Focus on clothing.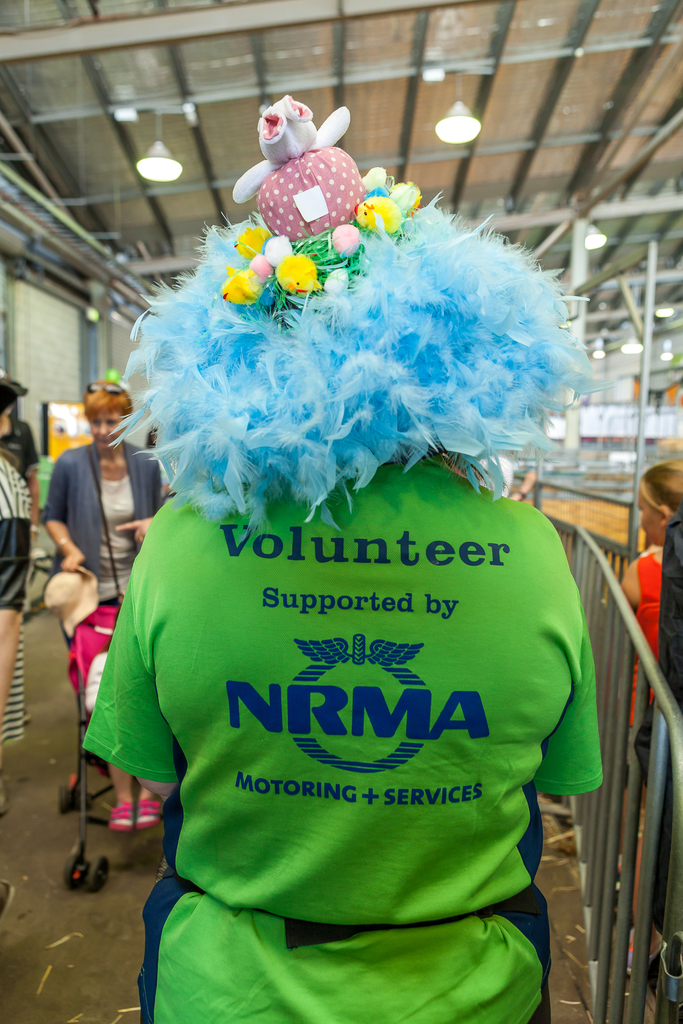
Focused at box(32, 442, 167, 519).
